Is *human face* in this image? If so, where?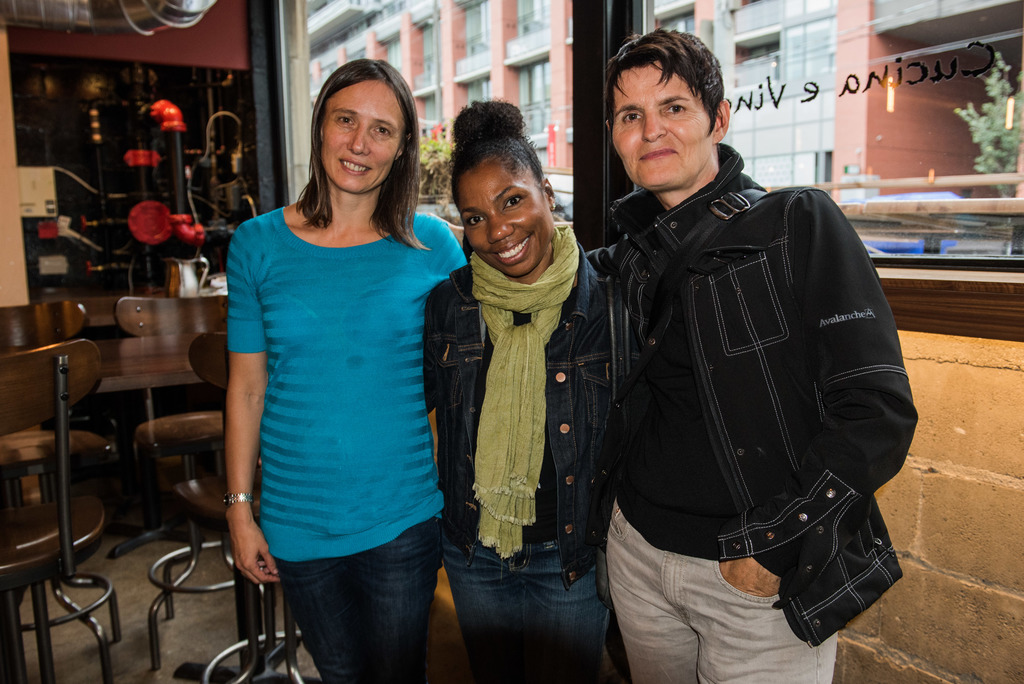
Yes, at [614,63,707,190].
